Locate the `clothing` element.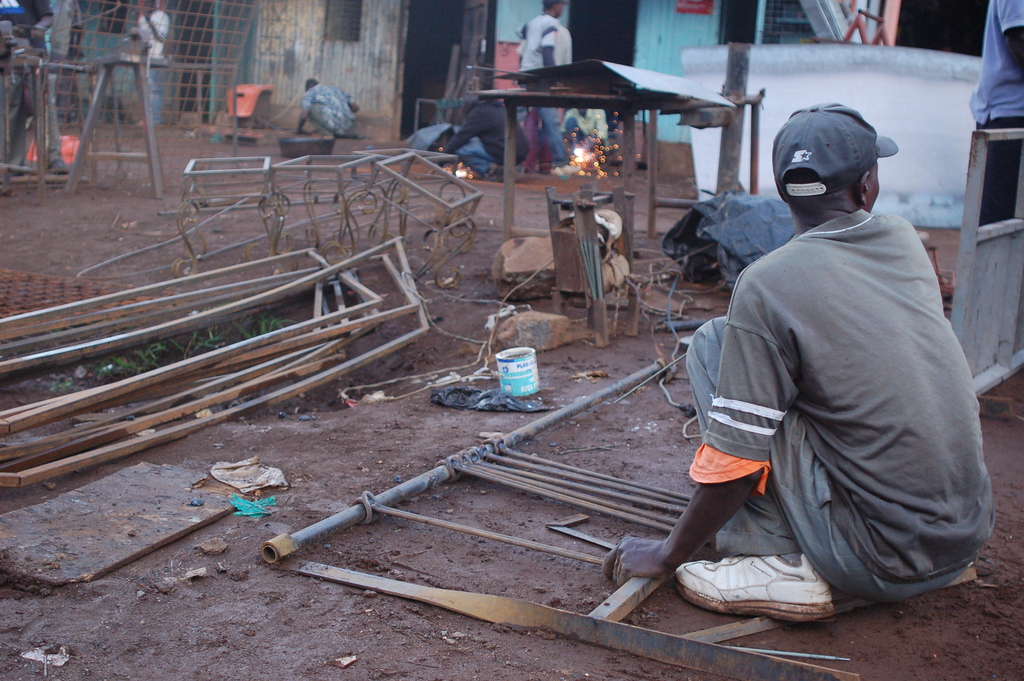
Element bbox: 294,79,362,133.
